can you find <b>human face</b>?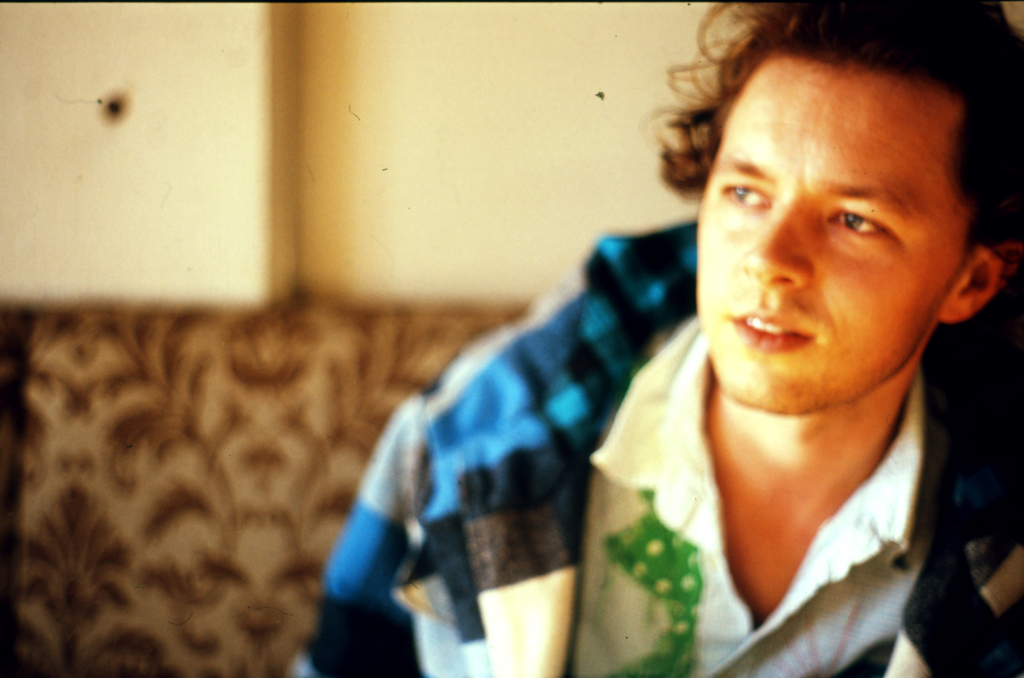
Yes, bounding box: box(696, 51, 965, 414).
